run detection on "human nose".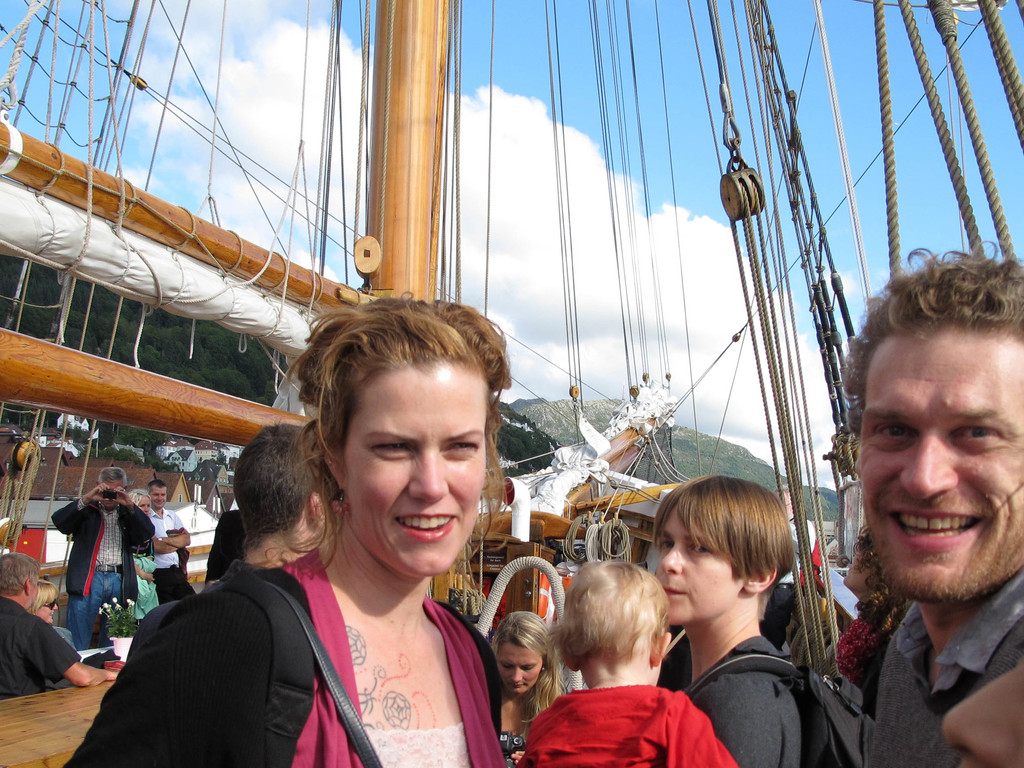
Result: {"left": 898, "top": 430, "right": 959, "bottom": 503}.
